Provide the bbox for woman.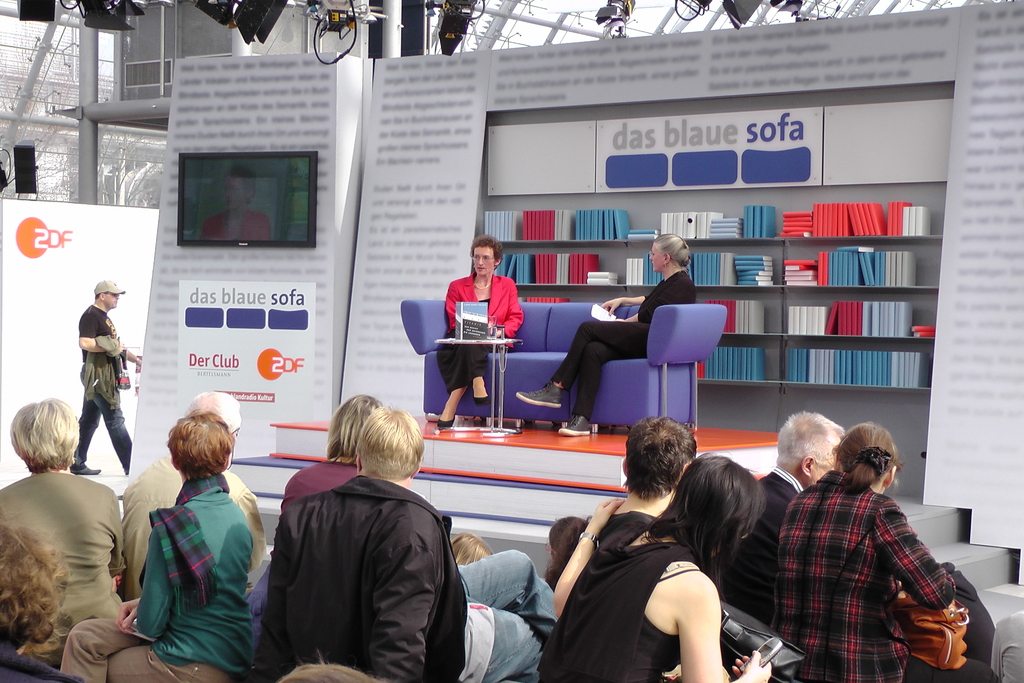
[59, 416, 257, 682].
